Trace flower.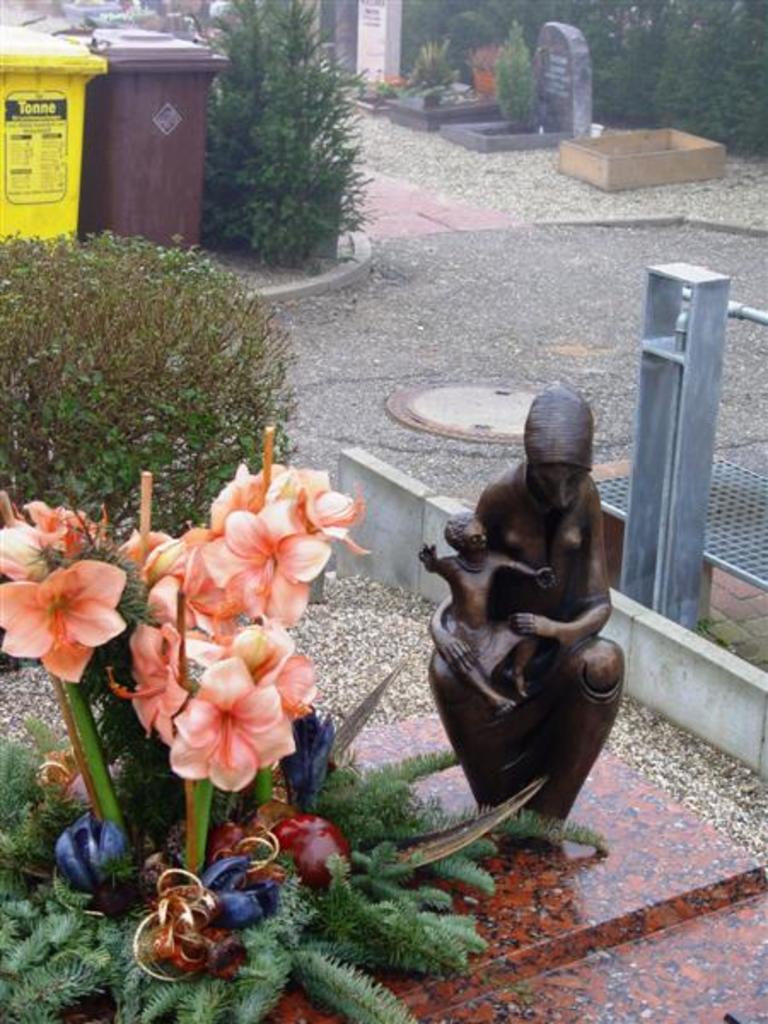
Traced to (x1=0, y1=563, x2=140, y2=688).
